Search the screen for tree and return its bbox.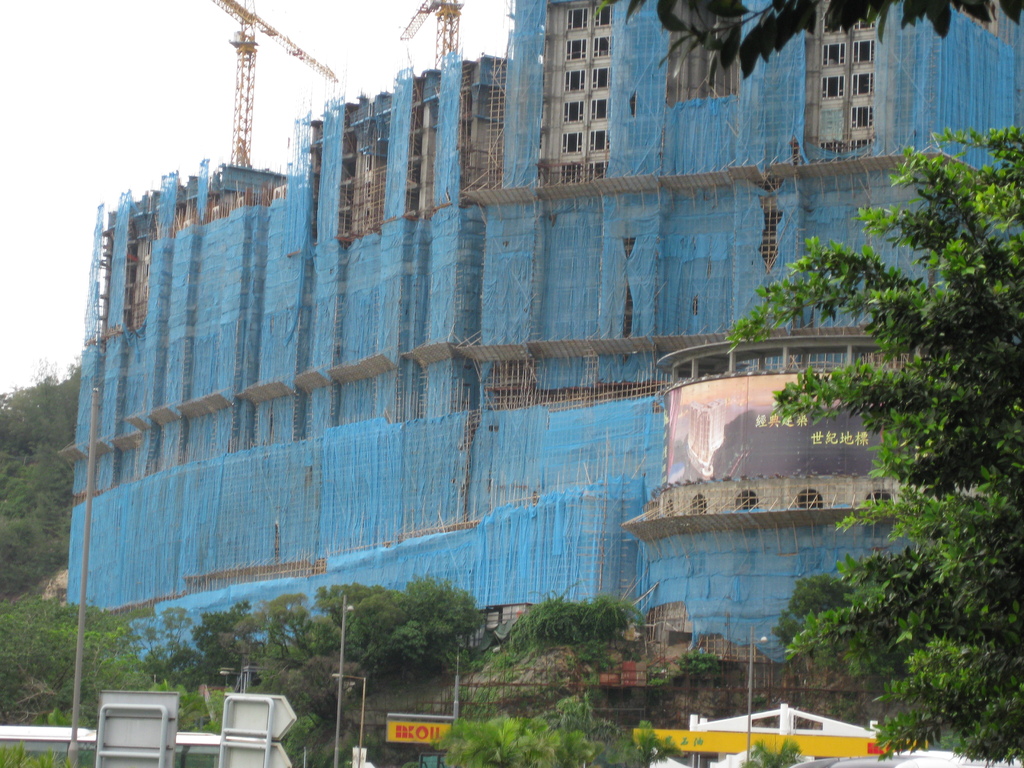
Found: (193,602,252,689).
